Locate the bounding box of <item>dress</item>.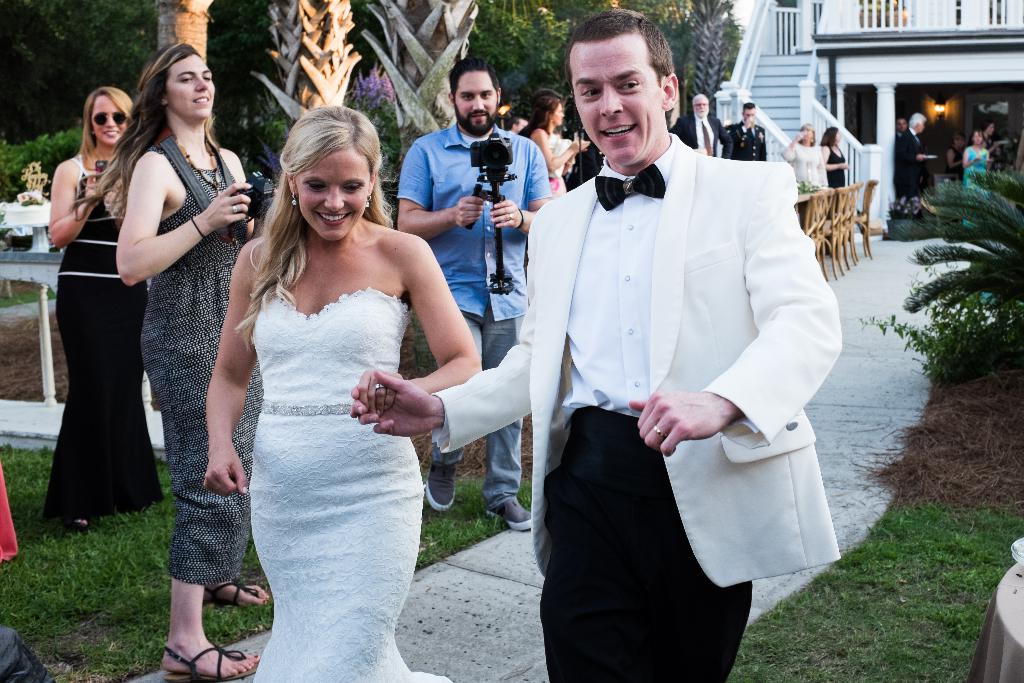
Bounding box: 828/145/845/188.
